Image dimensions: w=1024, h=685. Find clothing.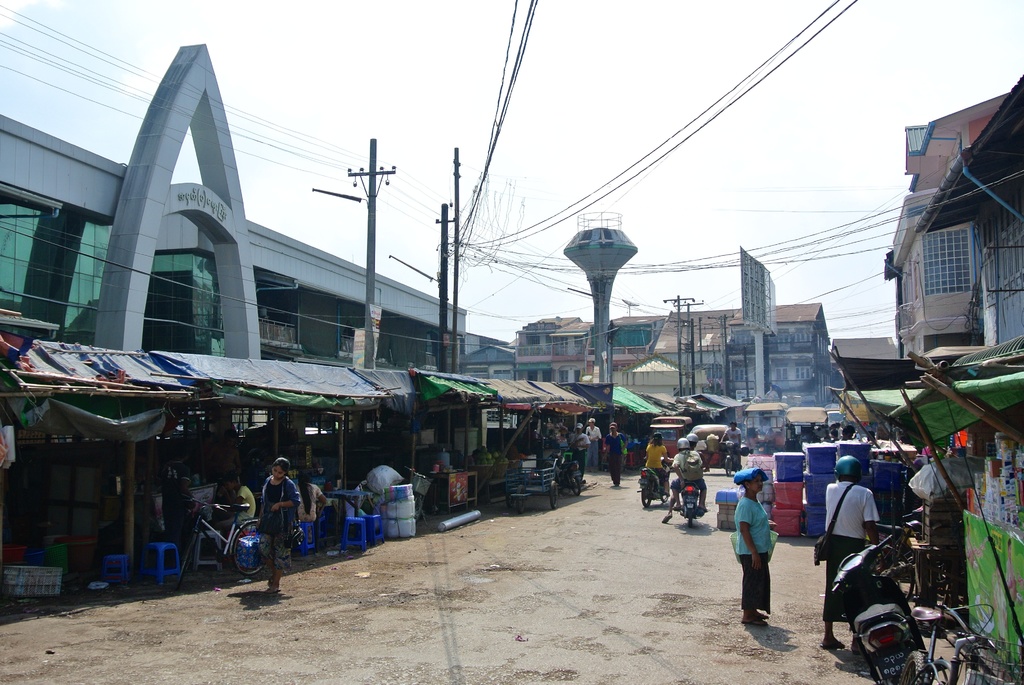
[211,470,242,512].
